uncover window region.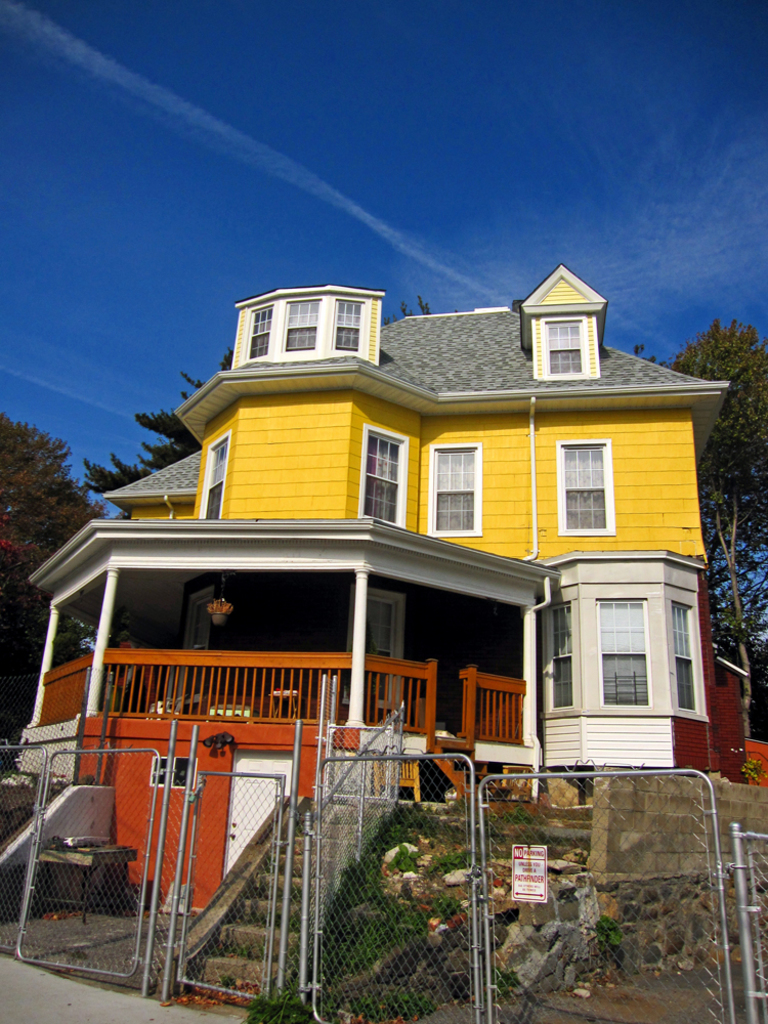
Uncovered: bbox=(513, 272, 596, 391).
